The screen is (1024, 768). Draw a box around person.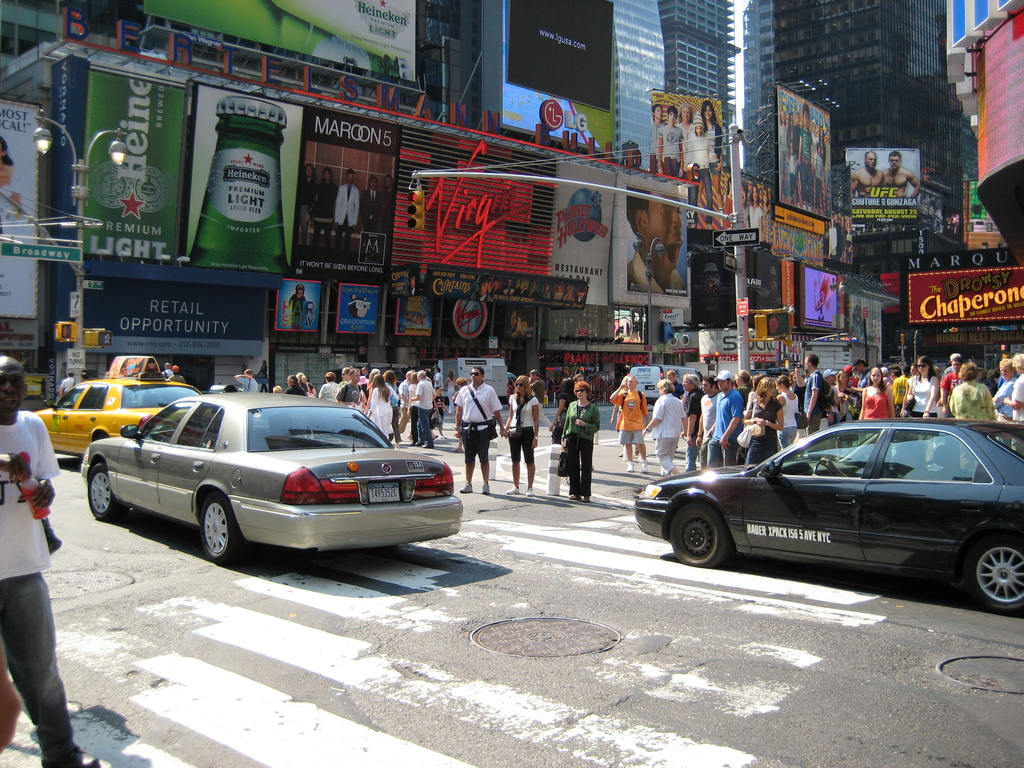
560:380:604:500.
